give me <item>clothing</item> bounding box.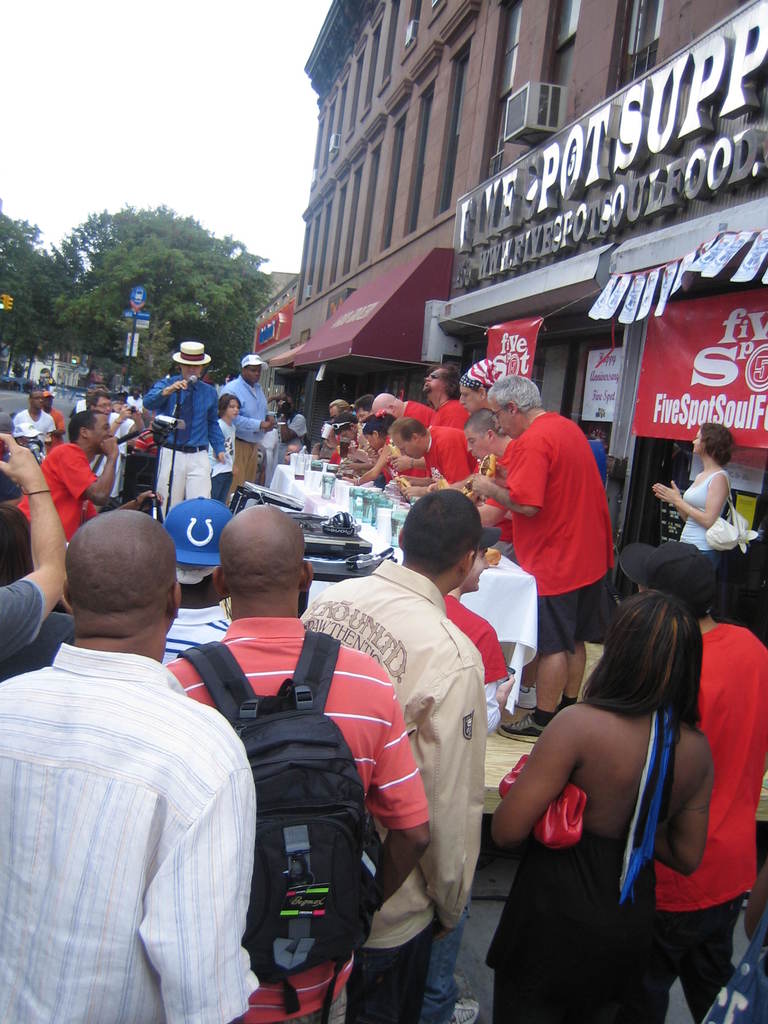
(13, 407, 55, 438).
